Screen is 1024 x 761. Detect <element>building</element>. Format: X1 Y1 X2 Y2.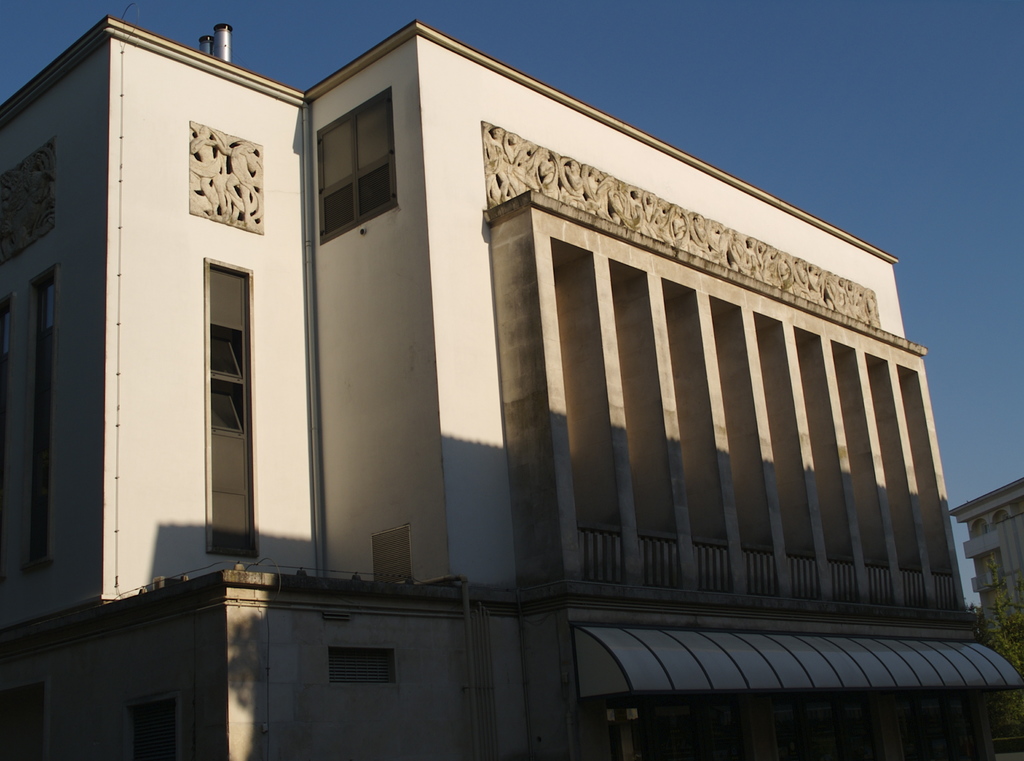
952 481 1023 676.
